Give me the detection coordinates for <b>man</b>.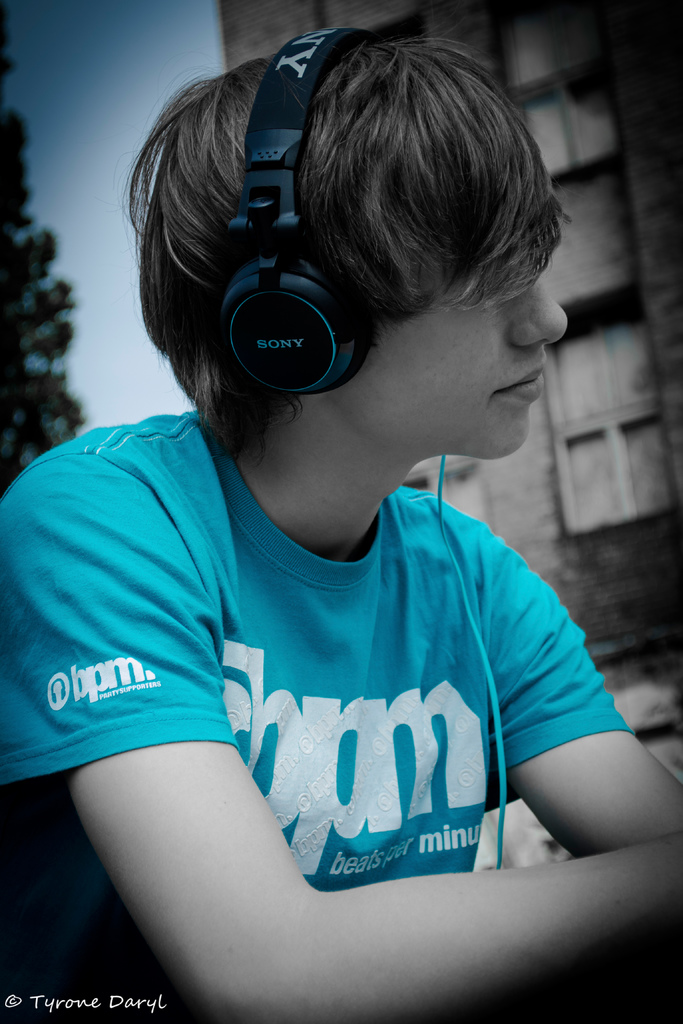
select_region(0, 44, 661, 1021).
